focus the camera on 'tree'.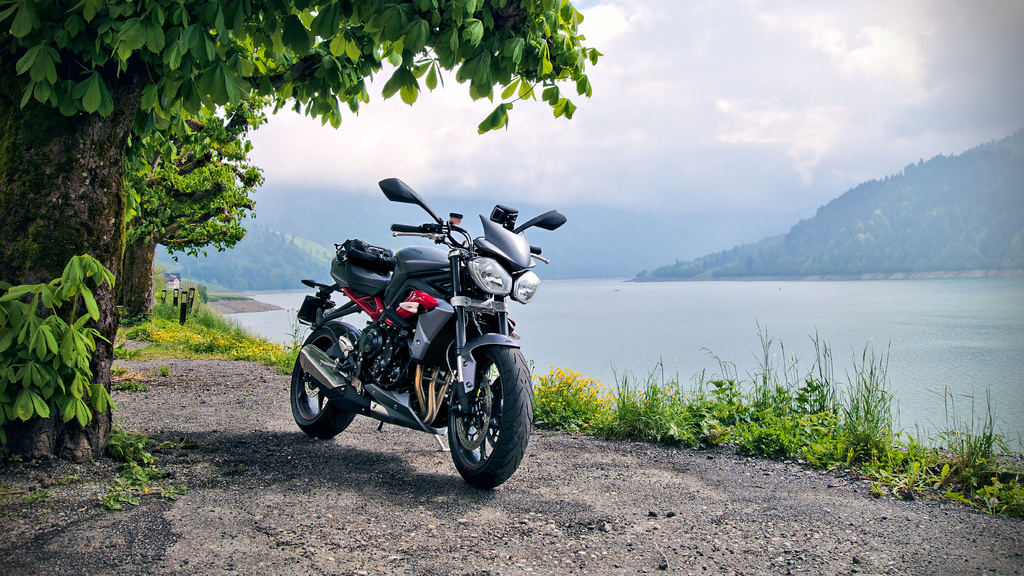
Focus region: rect(0, 0, 599, 465).
